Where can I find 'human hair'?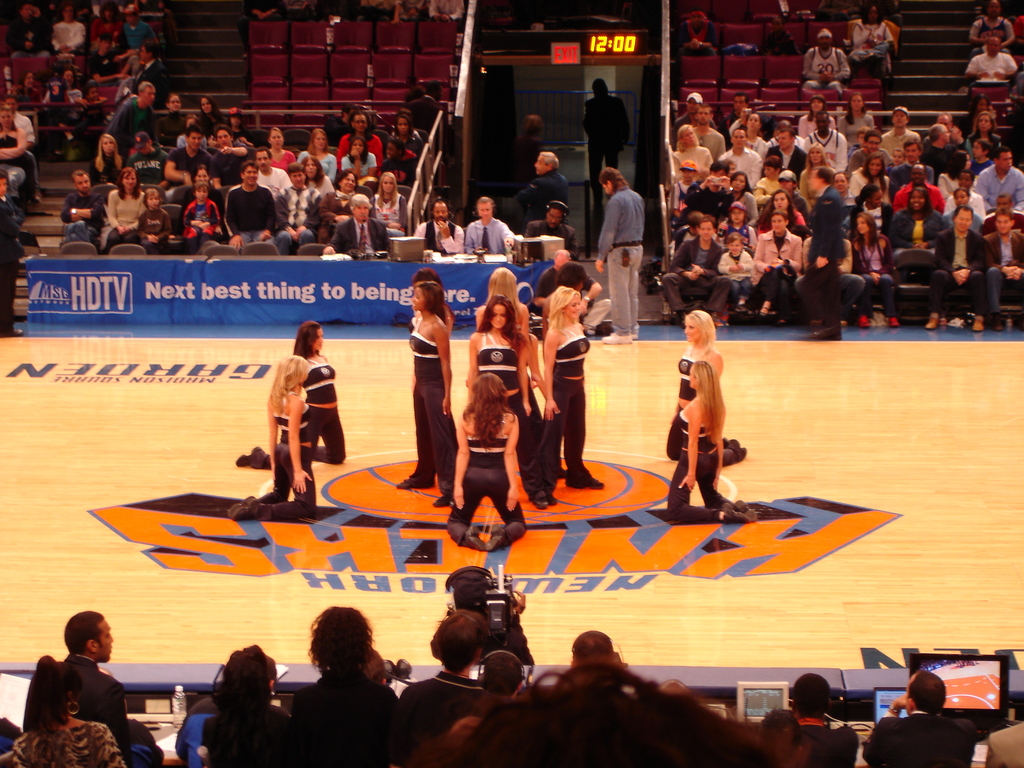
You can find it at l=730, t=170, r=754, b=196.
